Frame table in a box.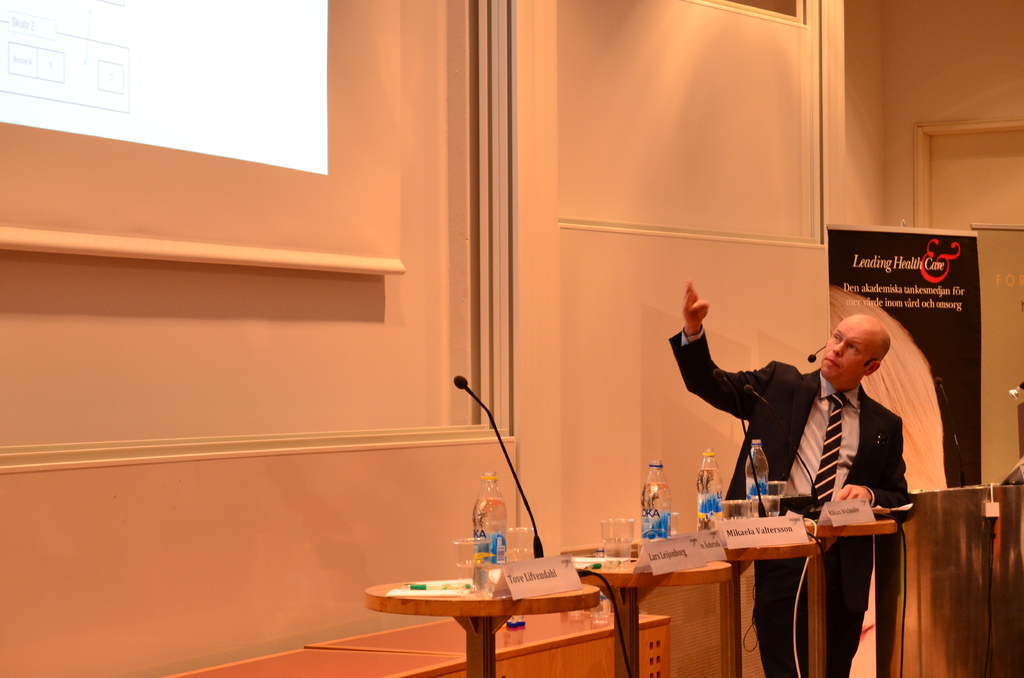
714 531 822 677.
